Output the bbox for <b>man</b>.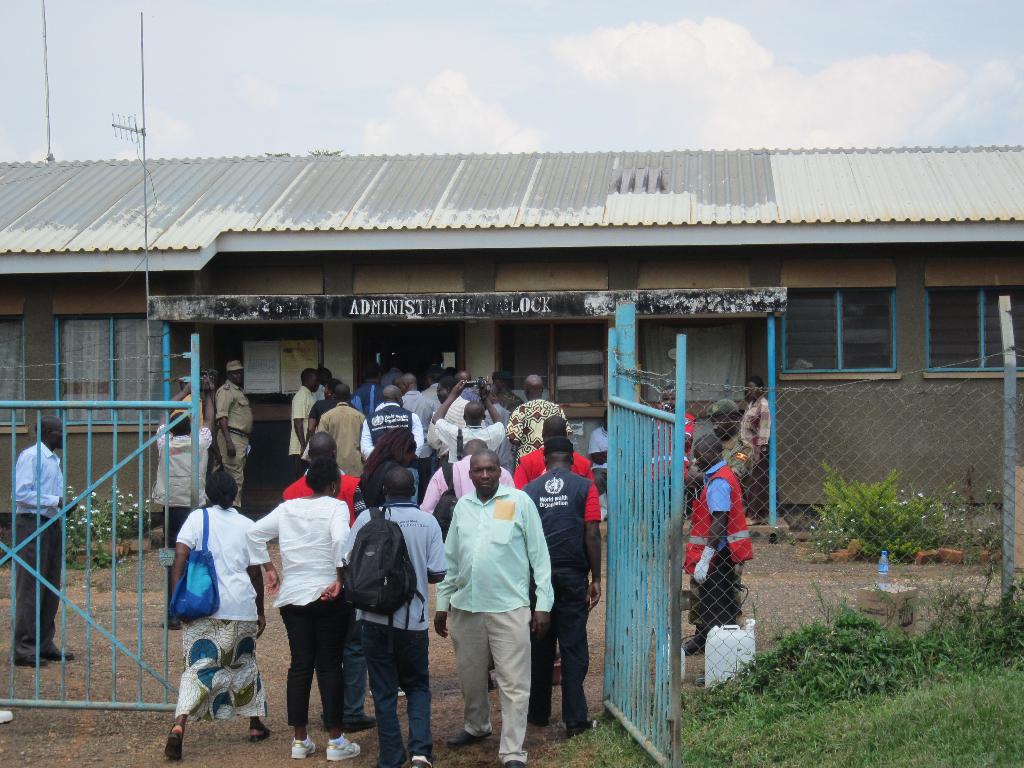
<box>501,385,567,443</box>.
